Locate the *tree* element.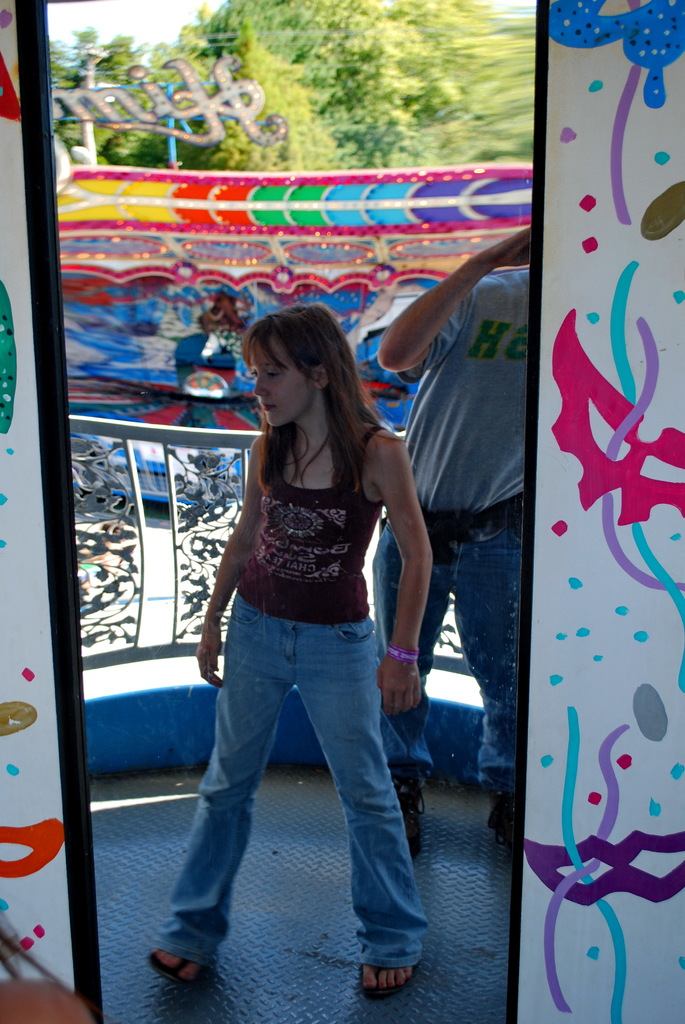
Element bbox: [left=39, top=0, right=547, bottom=181].
